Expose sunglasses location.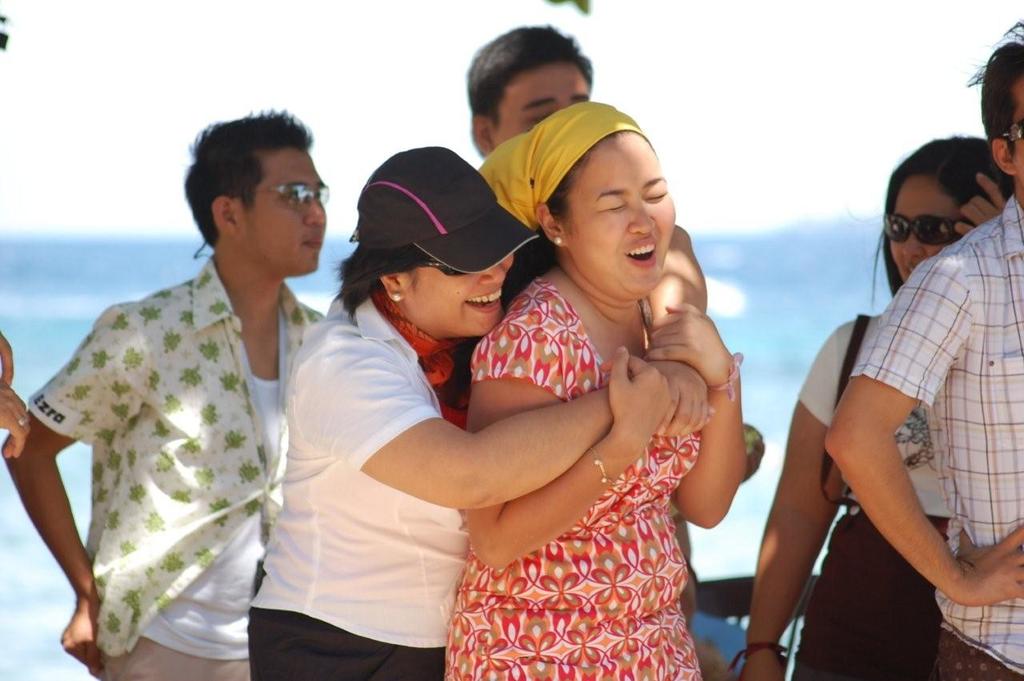
Exposed at 232:182:330:217.
